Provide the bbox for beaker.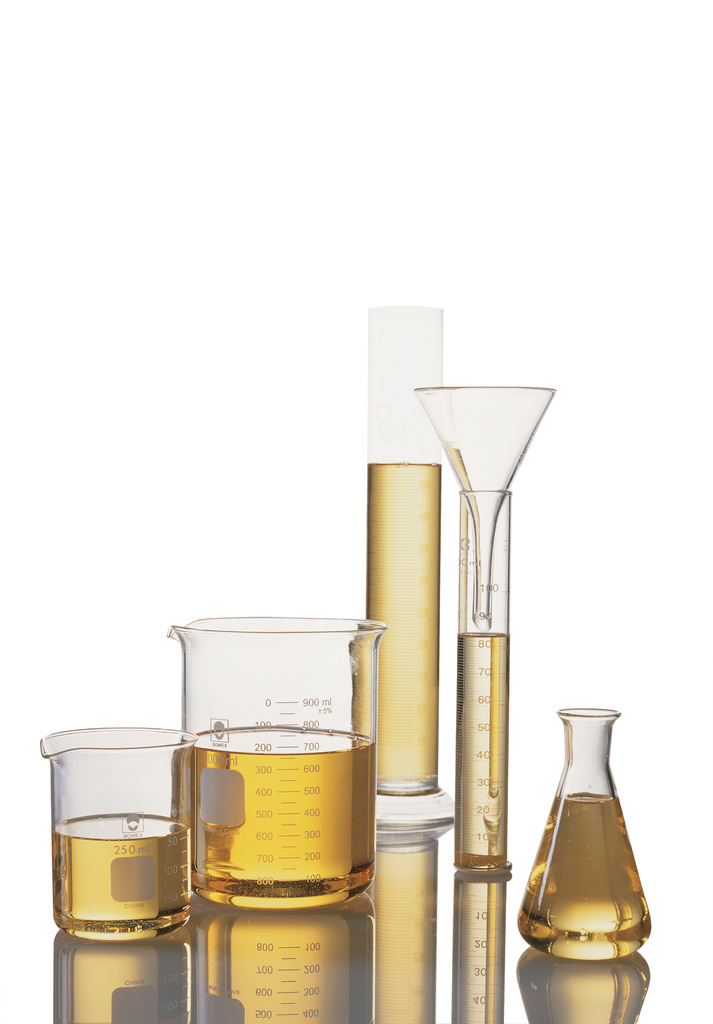
box=[362, 302, 458, 829].
